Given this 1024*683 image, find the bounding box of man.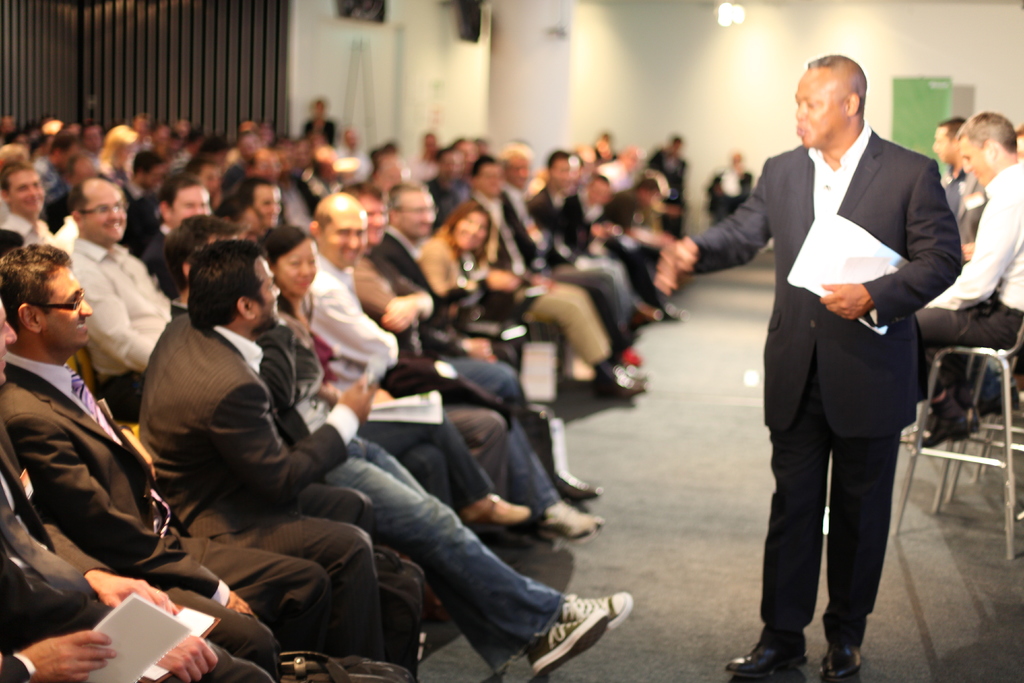
(381, 179, 609, 507).
